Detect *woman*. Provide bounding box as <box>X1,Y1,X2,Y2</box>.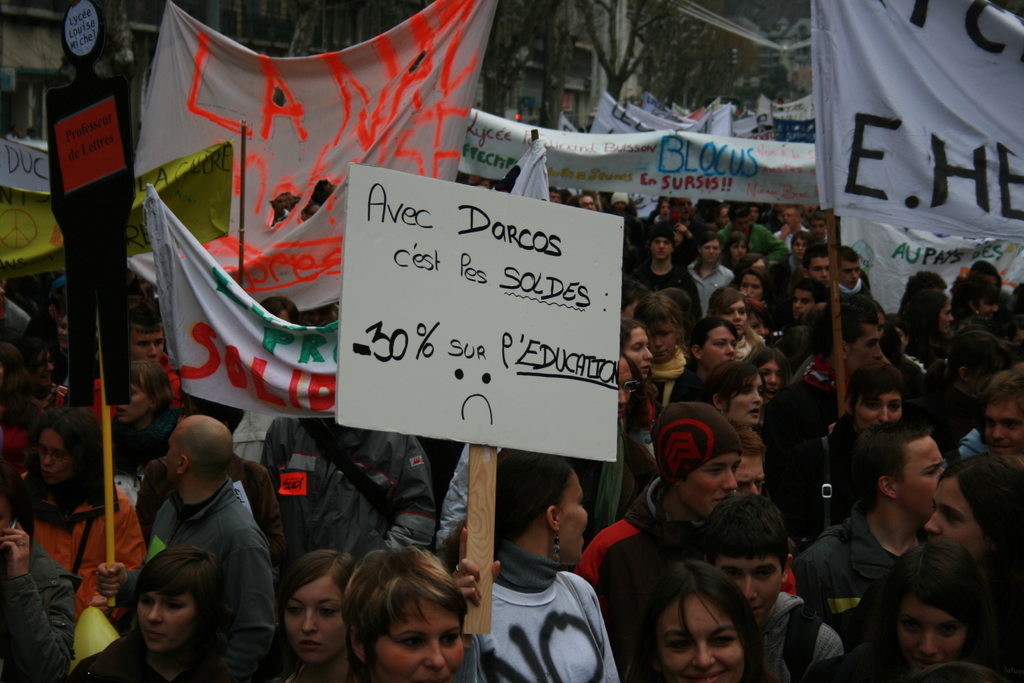
<box>255,551,367,682</box>.
